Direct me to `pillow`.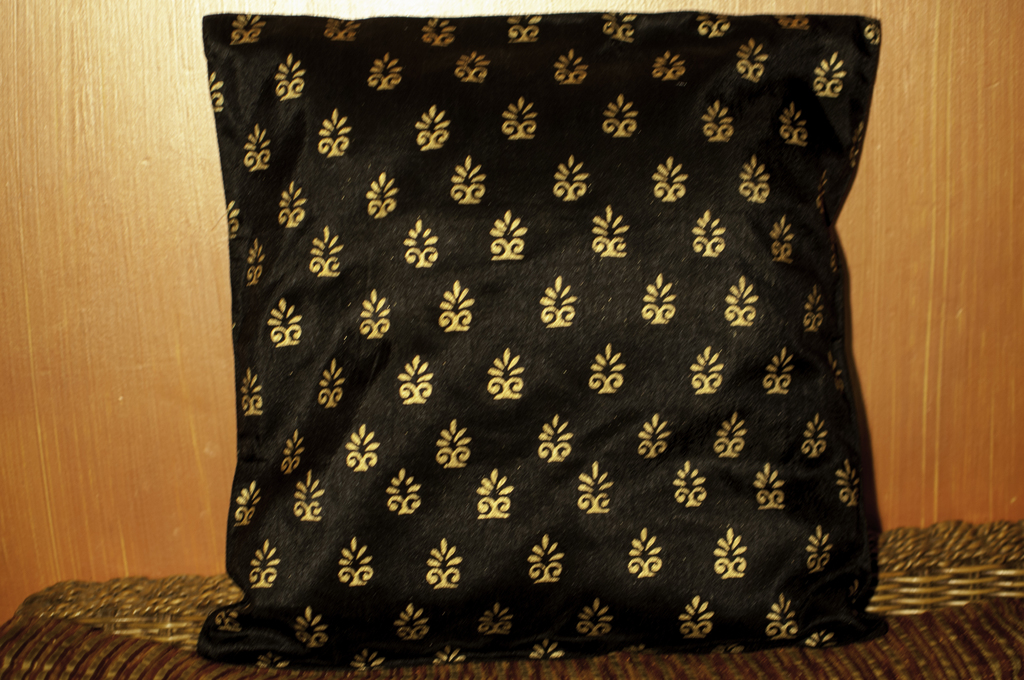
Direction: box=[195, 15, 885, 654].
